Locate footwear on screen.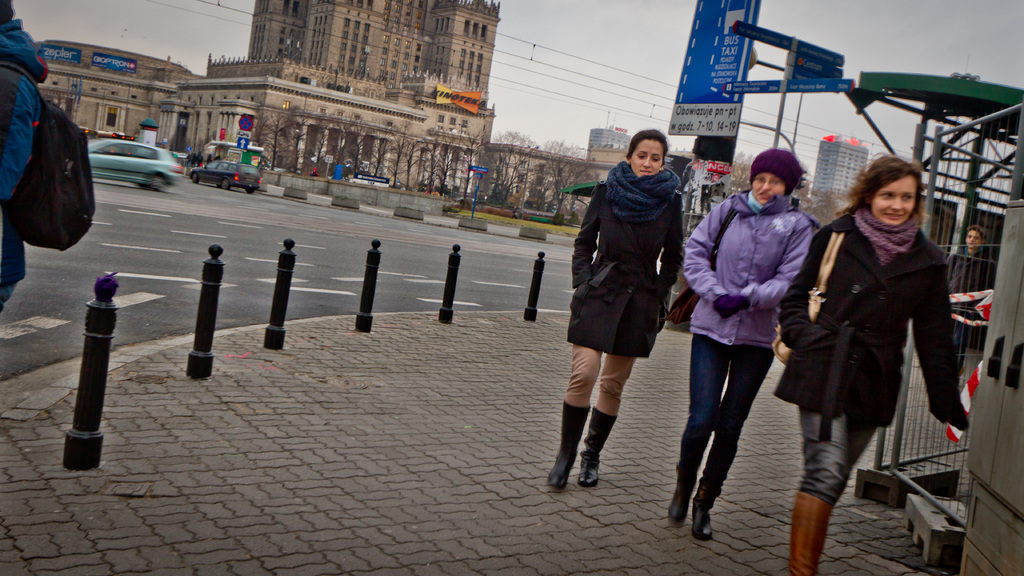
On screen at (694, 476, 719, 536).
